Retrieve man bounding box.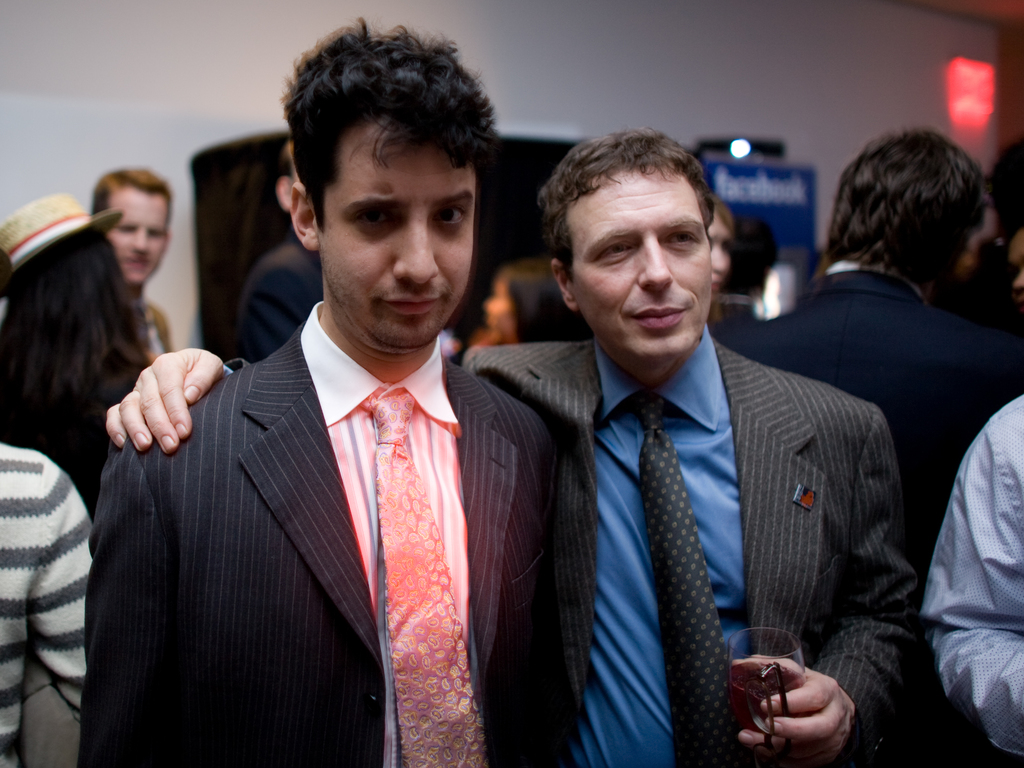
Bounding box: BBox(76, 17, 602, 767).
